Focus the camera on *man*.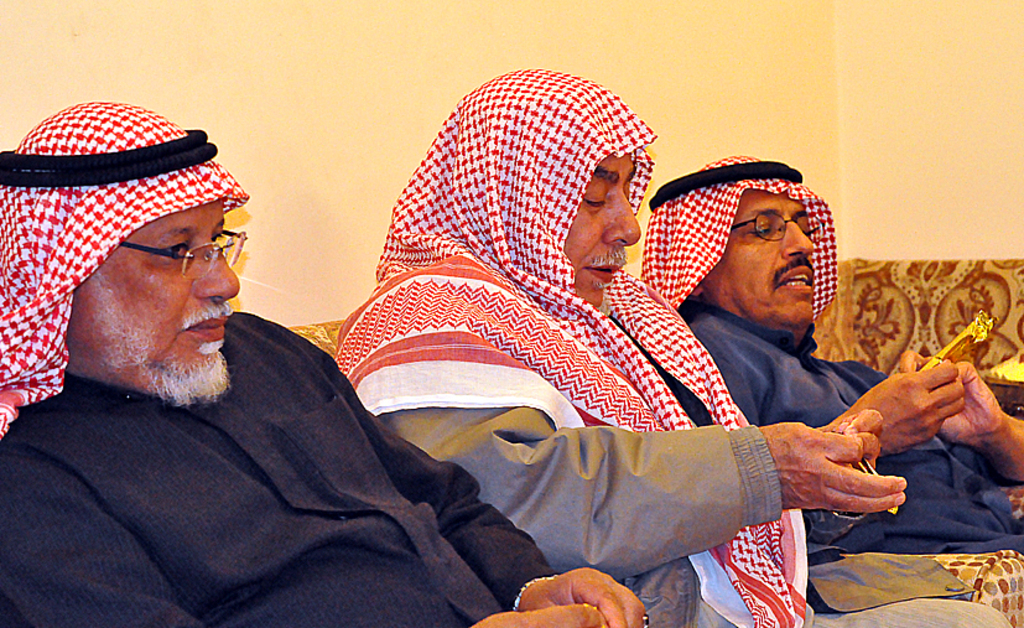
Focus region: [635,156,1023,555].
